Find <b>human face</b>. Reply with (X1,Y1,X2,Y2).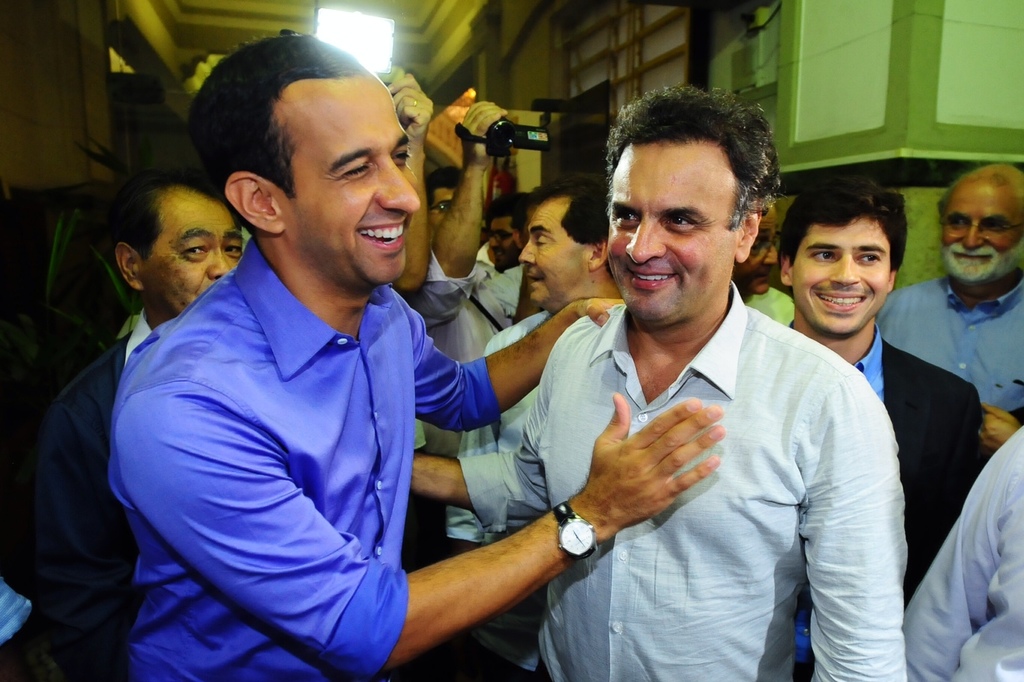
(136,187,241,321).
